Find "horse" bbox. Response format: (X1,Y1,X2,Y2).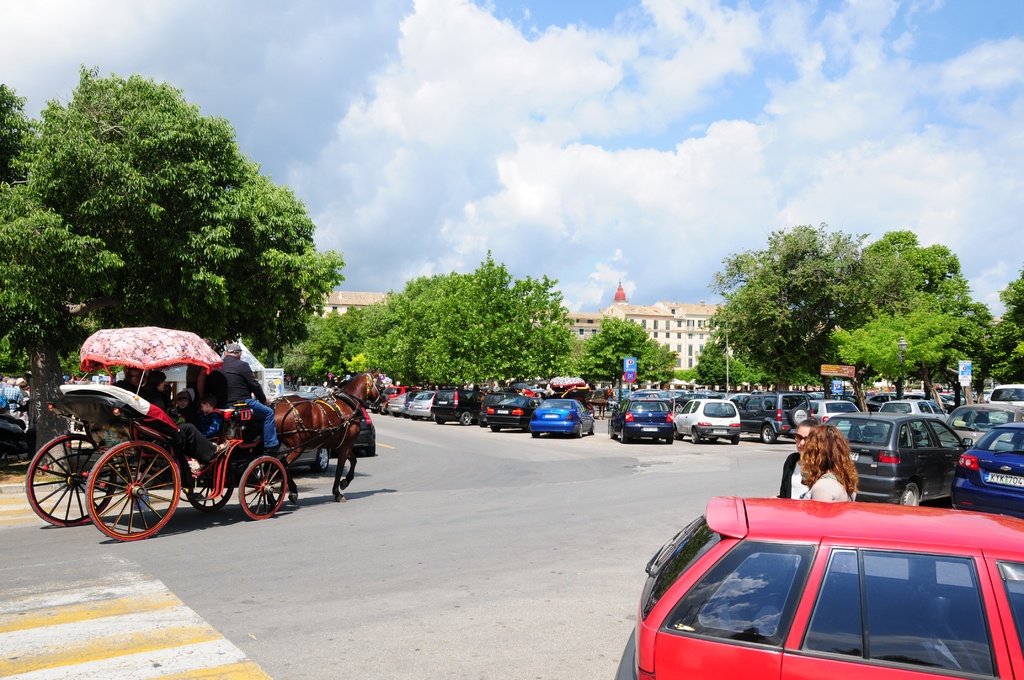
(239,366,390,512).
